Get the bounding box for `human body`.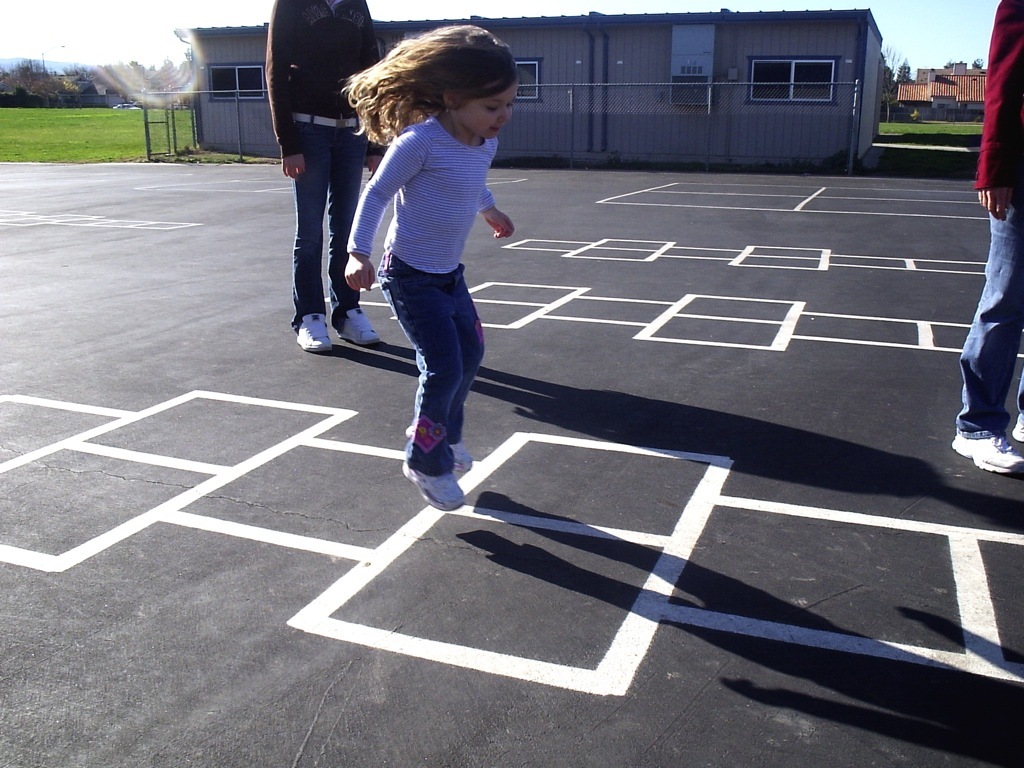
region(262, 0, 379, 372).
